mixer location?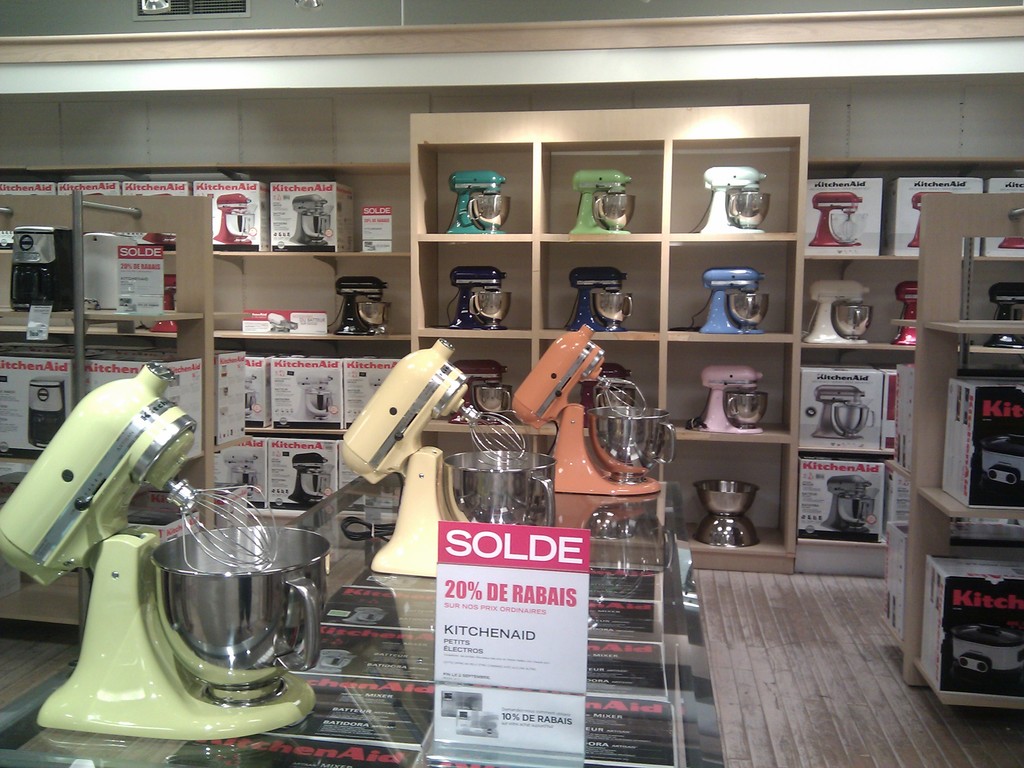
<bbox>808, 193, 865, 250</bbox>
